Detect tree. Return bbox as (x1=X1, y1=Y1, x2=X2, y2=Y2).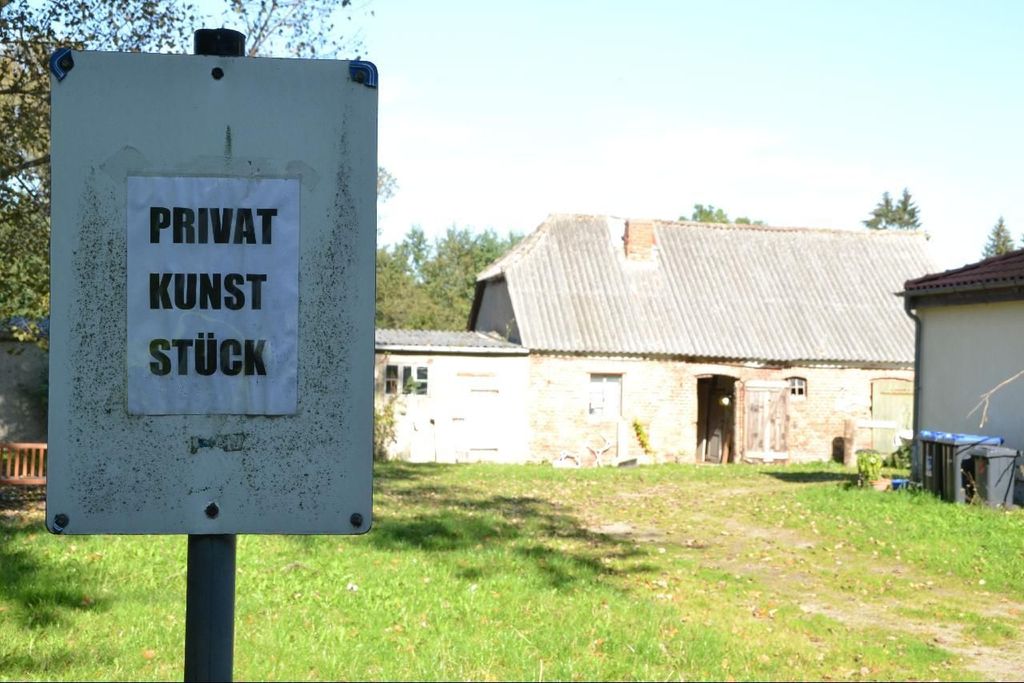
(x1=862, y1=190, x2=921, y2=228).
